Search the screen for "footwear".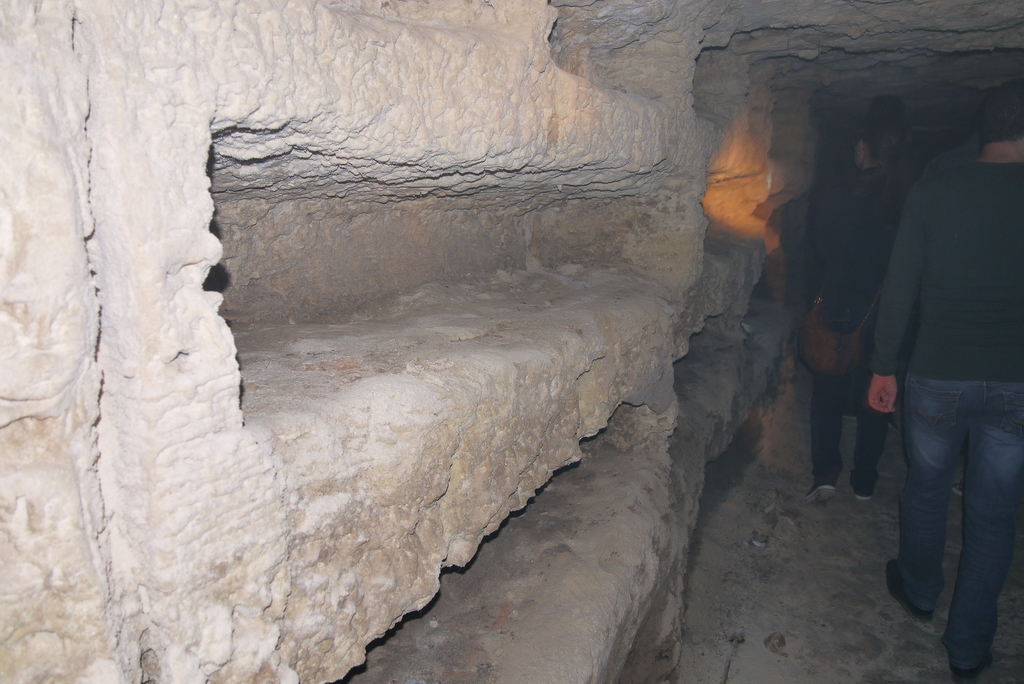
Found at 953, 657, 995, 683.
